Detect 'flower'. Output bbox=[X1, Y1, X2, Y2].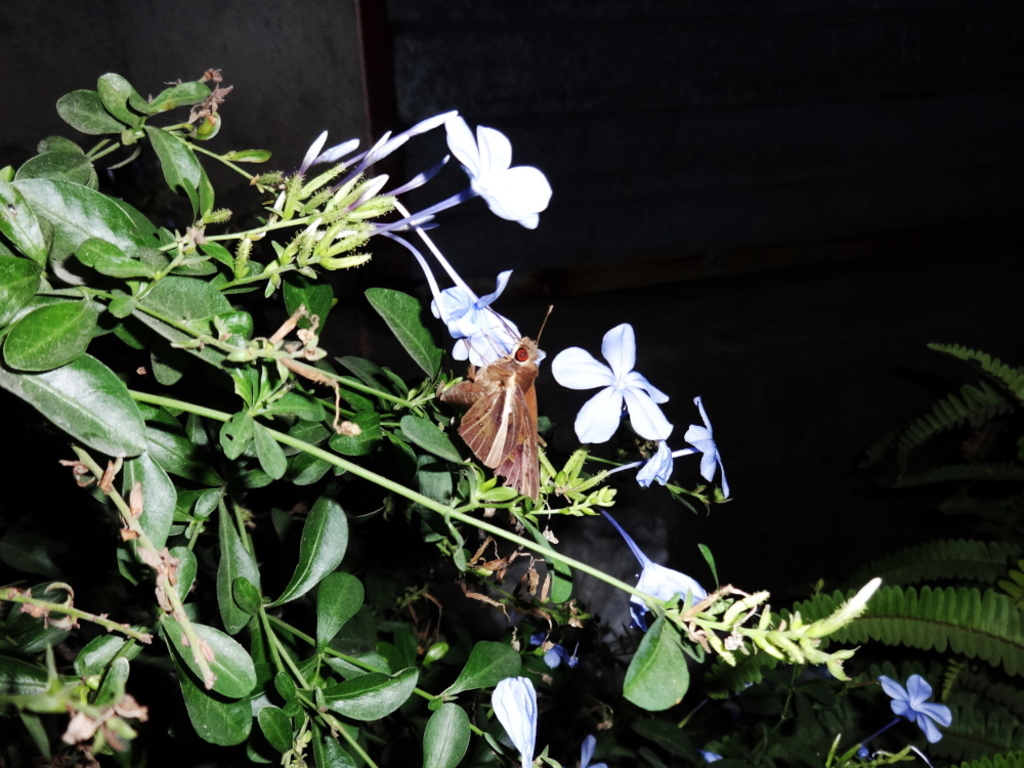
bbox=[525, 634, 577, 664].
